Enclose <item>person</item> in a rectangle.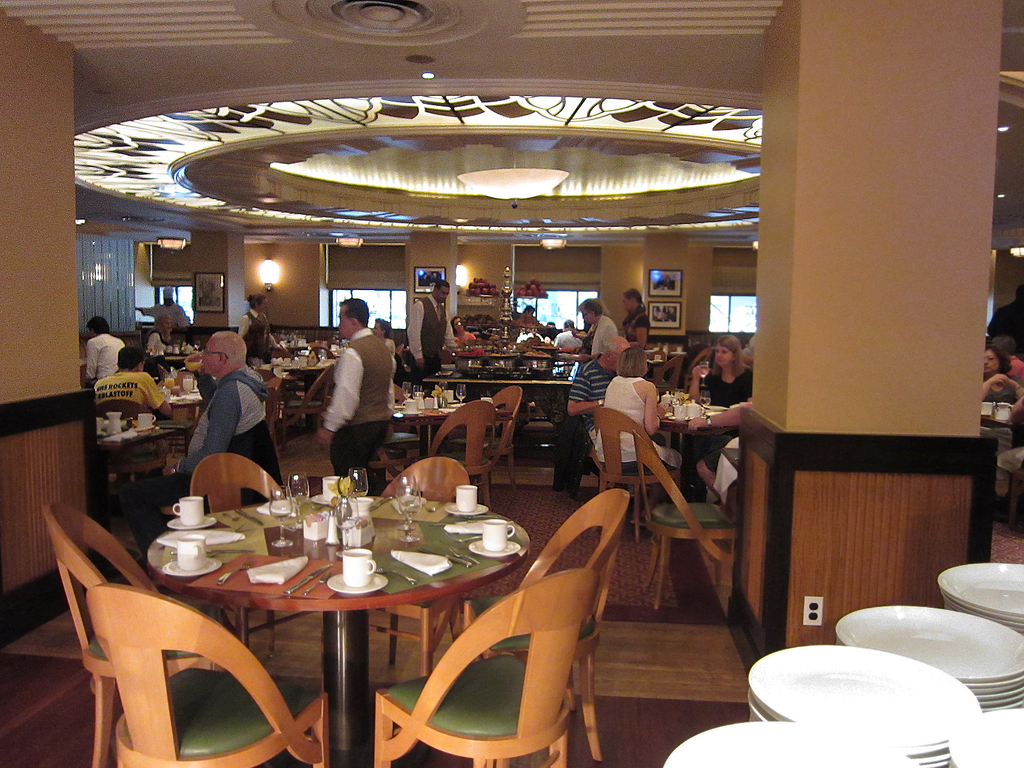
178, 323, 285, 505.
